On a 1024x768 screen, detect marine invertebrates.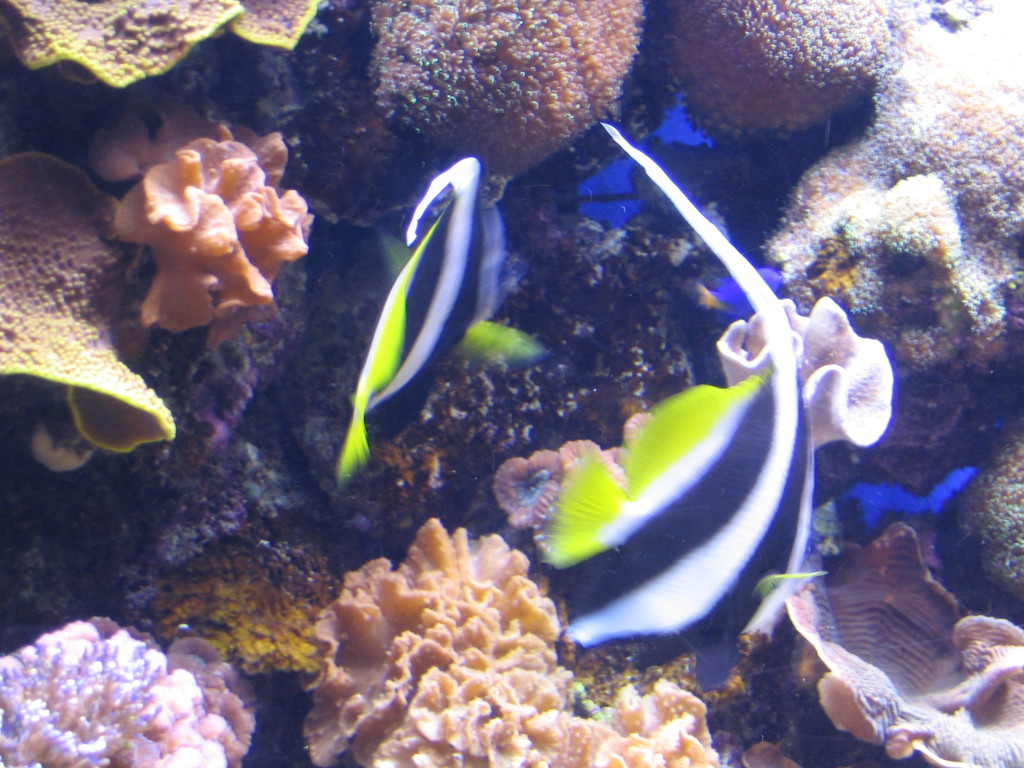
x1=10 y1=0 x2=255 y2=115.
